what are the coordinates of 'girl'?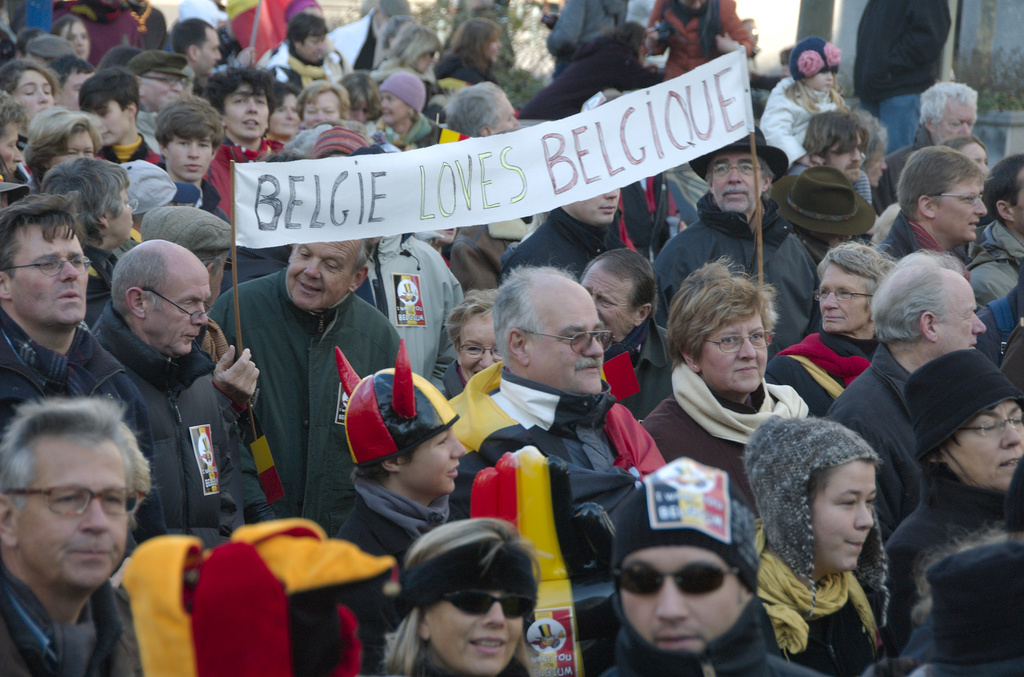
pyautogui.locateOnScreen(1, 58, 66, 143).
